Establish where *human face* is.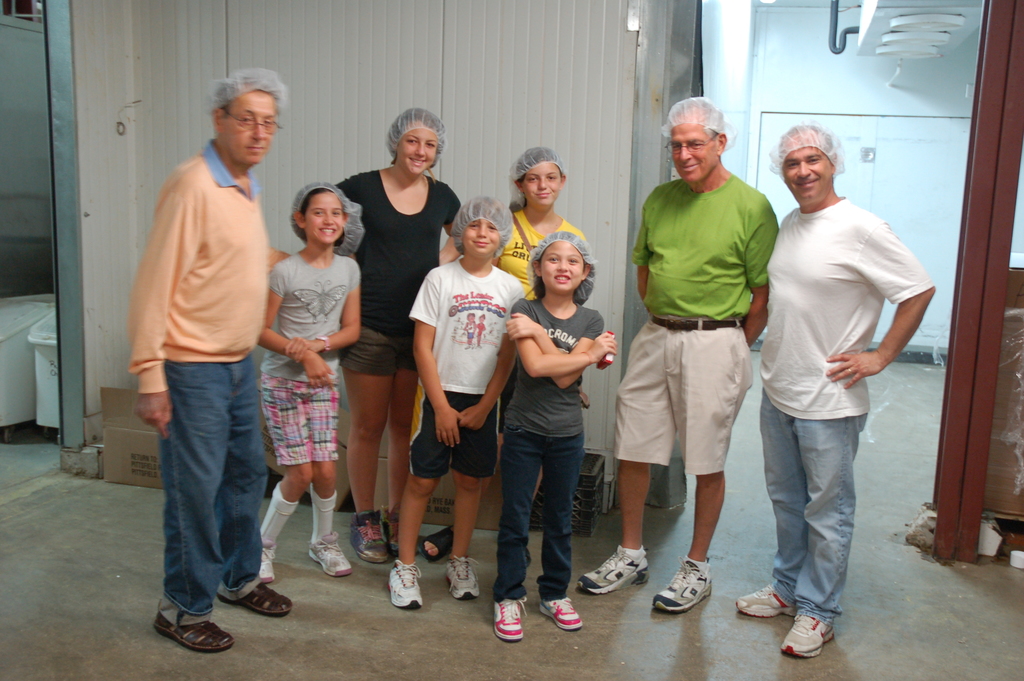
Established at [left=299, top=185, right=343, bottom=246].
